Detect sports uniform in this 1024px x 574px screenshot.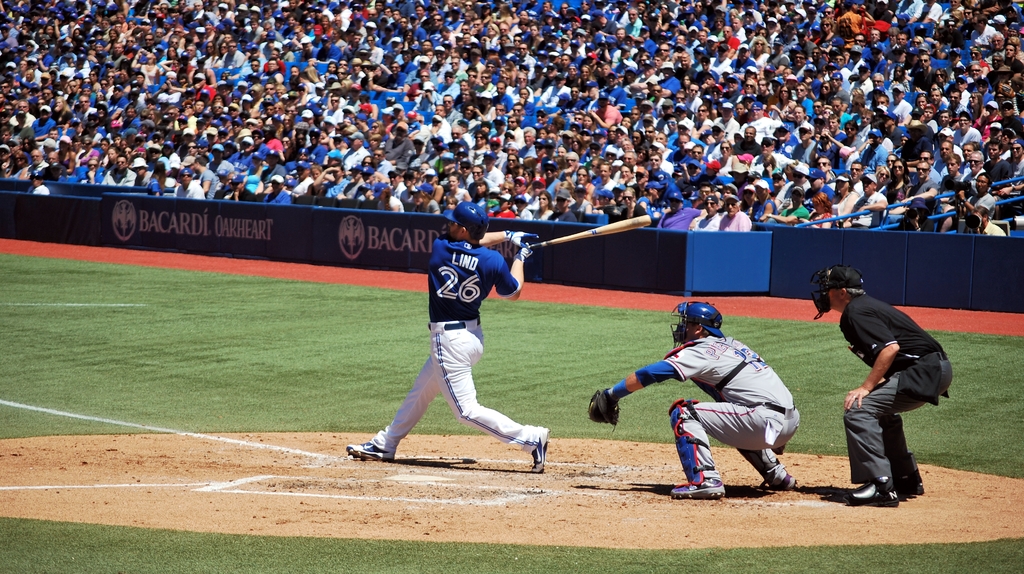
Detection: bbox=(616, 330, 819, 491).
